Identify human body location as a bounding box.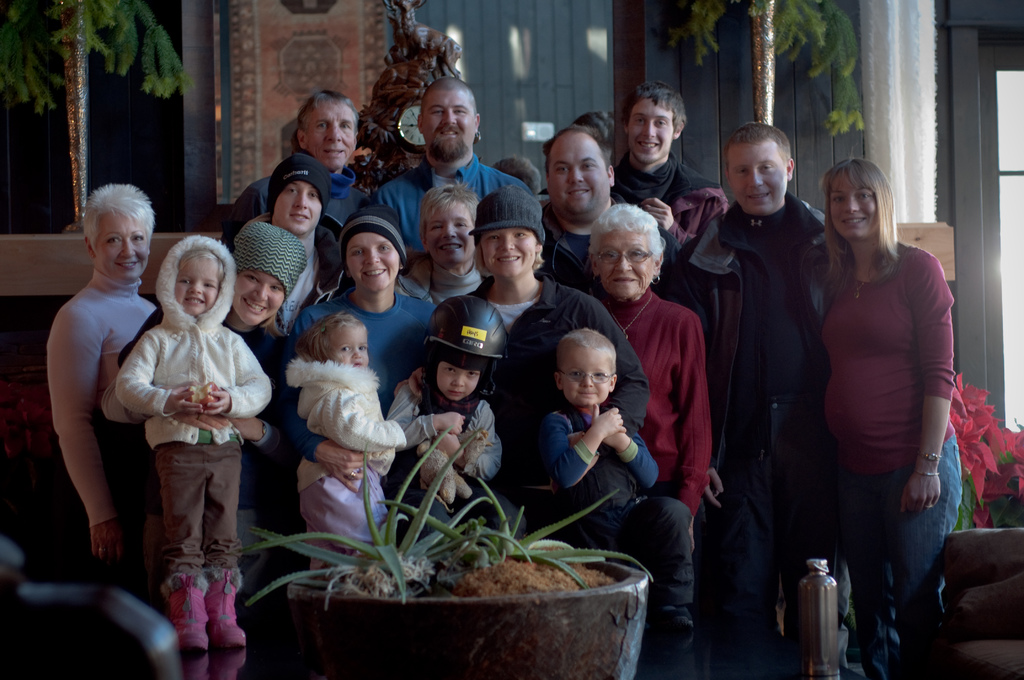
[left=257, top=149, right=349, bottom=330].
